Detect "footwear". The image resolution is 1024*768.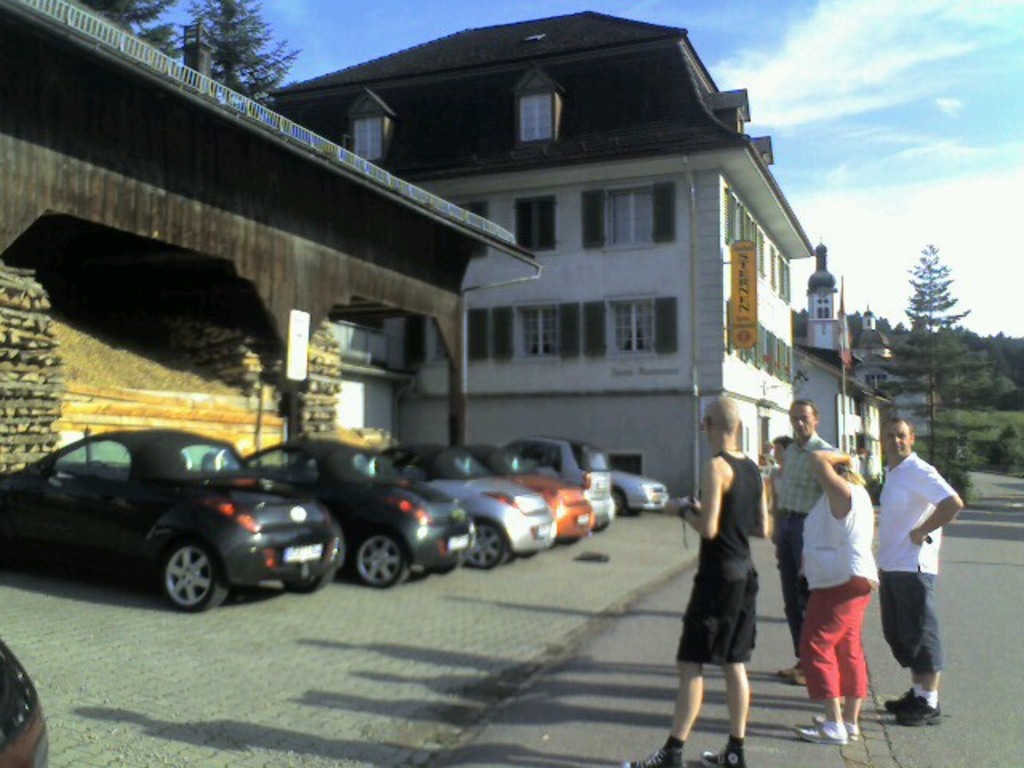
{"x1": 880, "y1": 696, "x2": 922, "y2": 709}.
